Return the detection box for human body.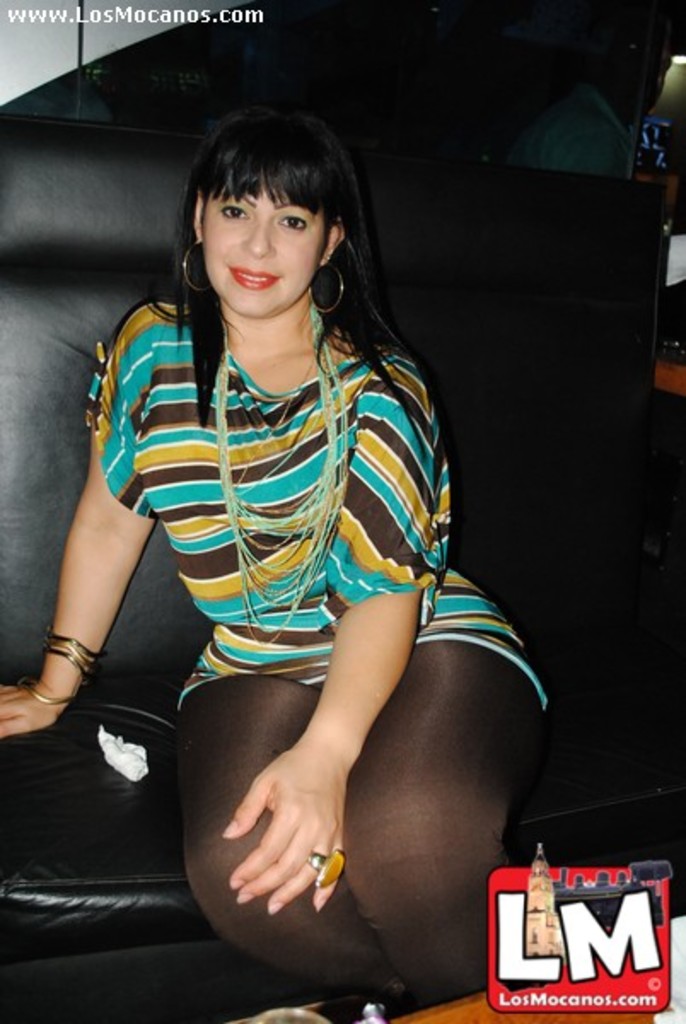
box=[96, 104, 532, 1012].
